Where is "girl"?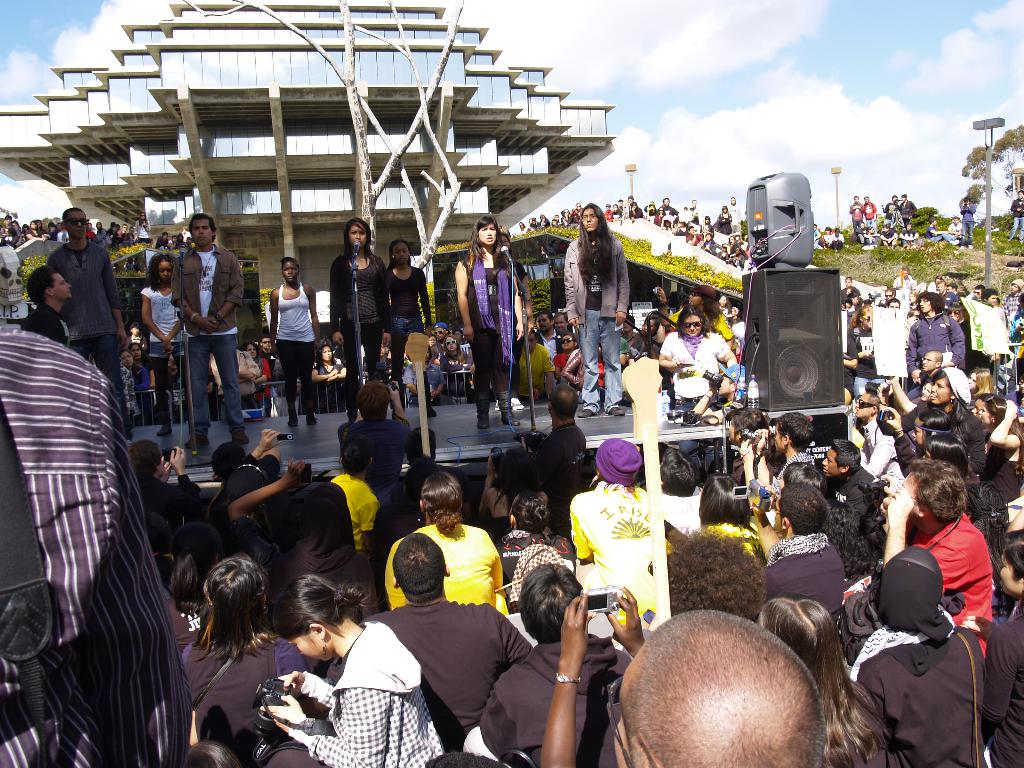
crop(329, 218, 387, 426).
